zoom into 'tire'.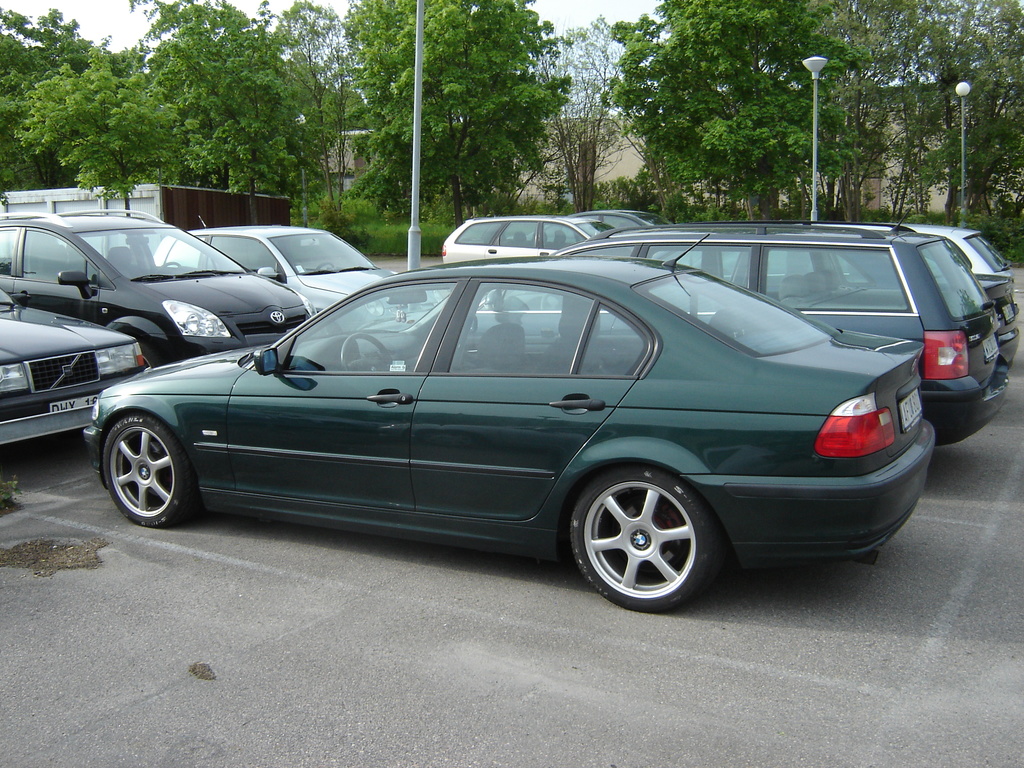
Zoom target: BBox(138, 342, 160, 368).
